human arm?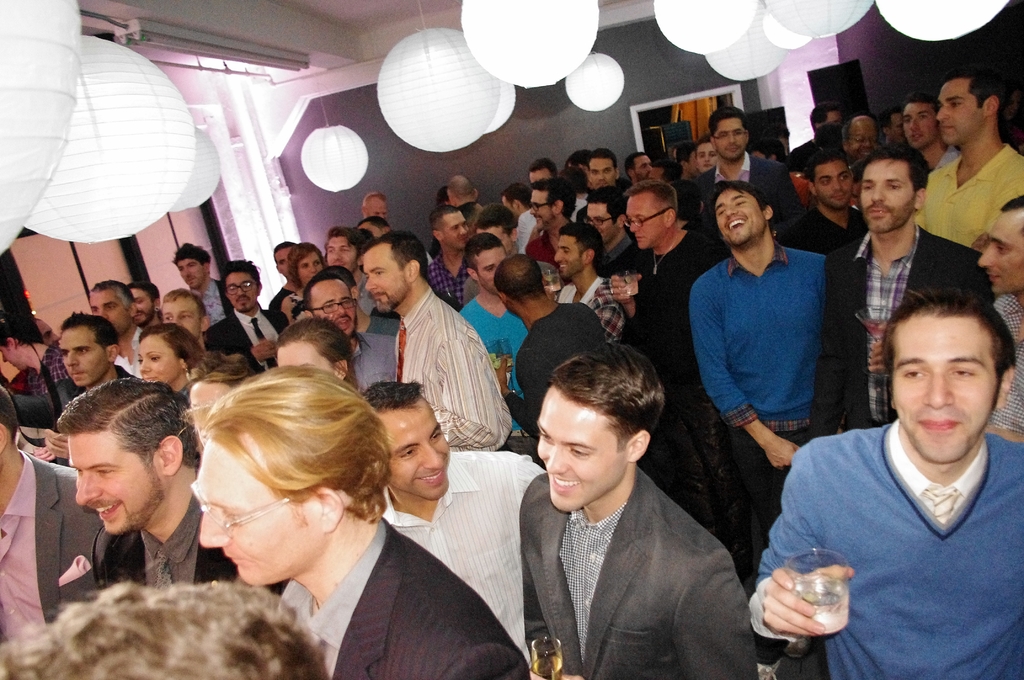
(747,460,857,670)
